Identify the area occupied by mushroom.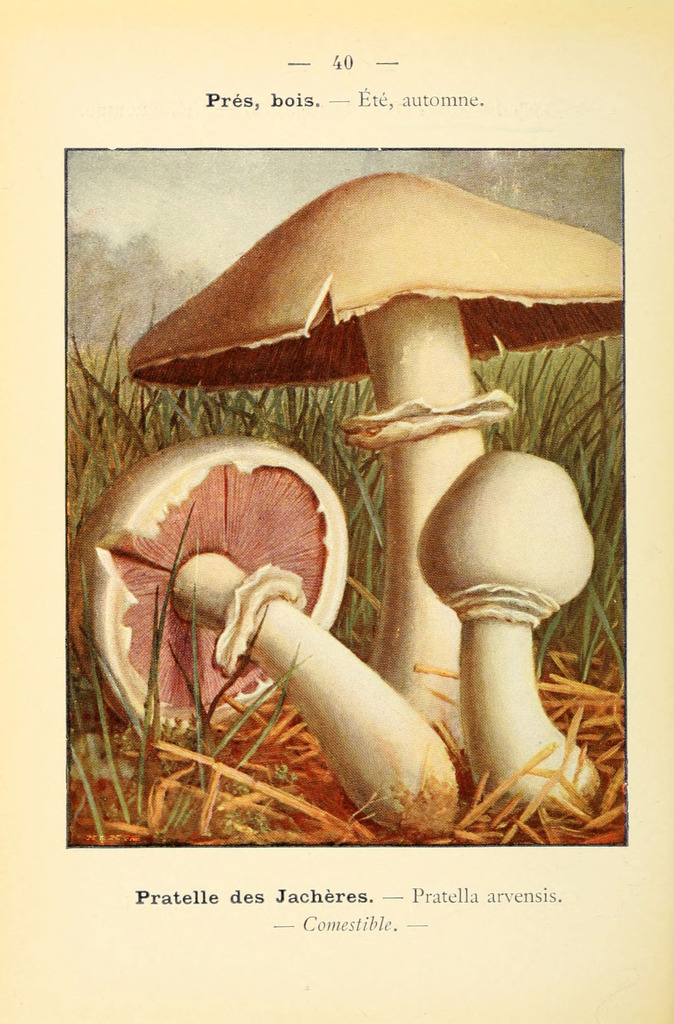
Area: l=65, t=438, r=454, b=833.
